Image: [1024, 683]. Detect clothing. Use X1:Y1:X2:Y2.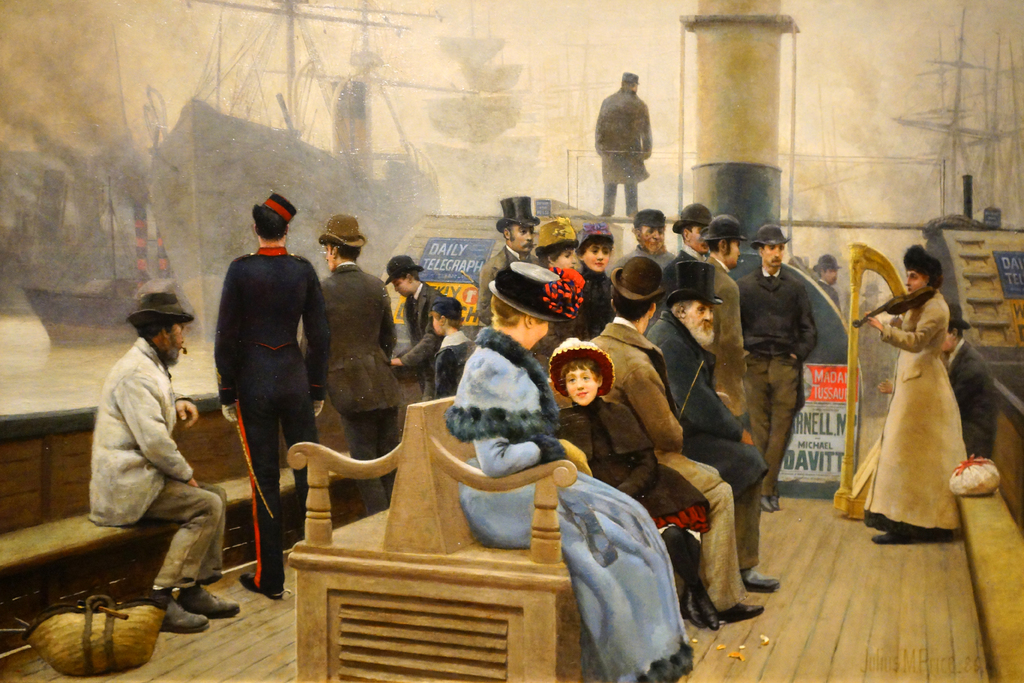
614:242:676:283.
